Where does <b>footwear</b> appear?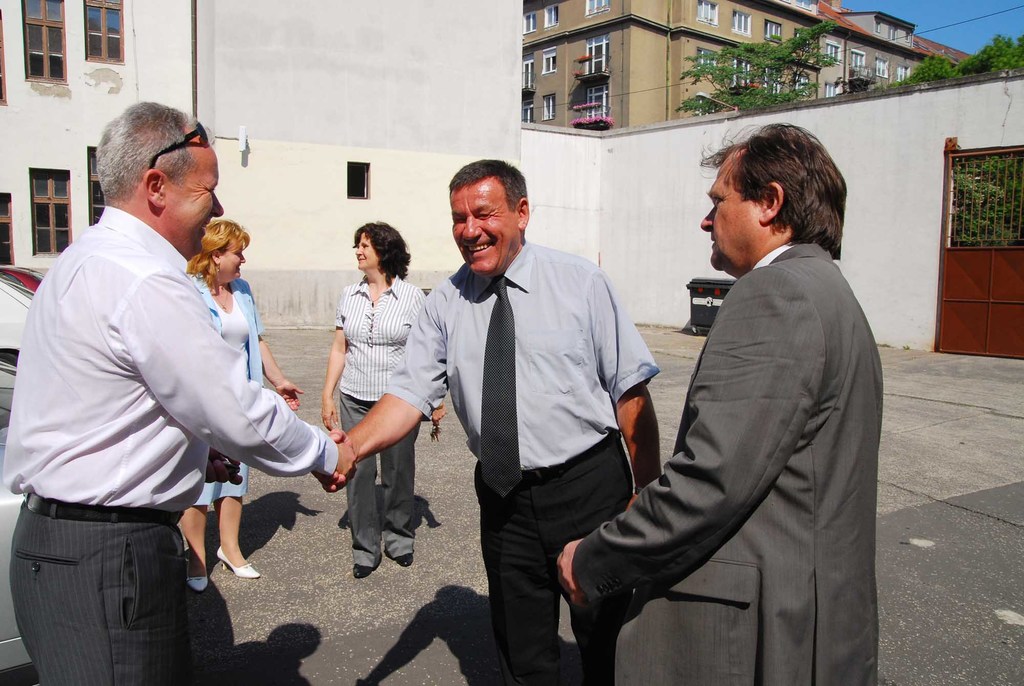
Appears at x1=218 y1=543 x2=260 y2=578.
